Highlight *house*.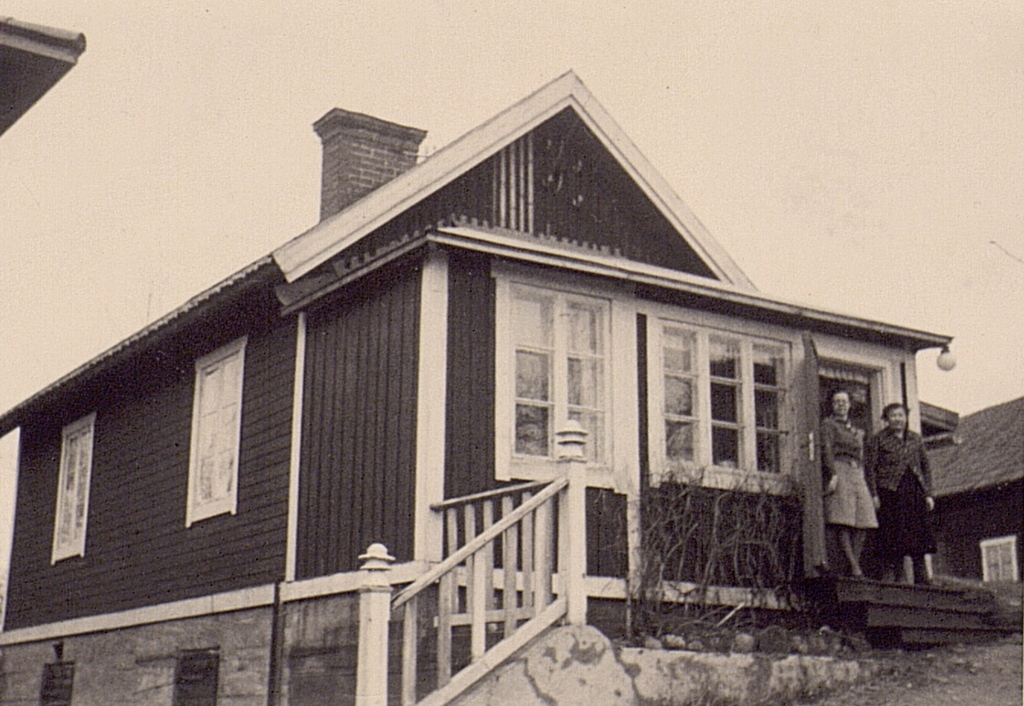
Highlighted region: x1=0 y1=66 x2=953 y2=705.
